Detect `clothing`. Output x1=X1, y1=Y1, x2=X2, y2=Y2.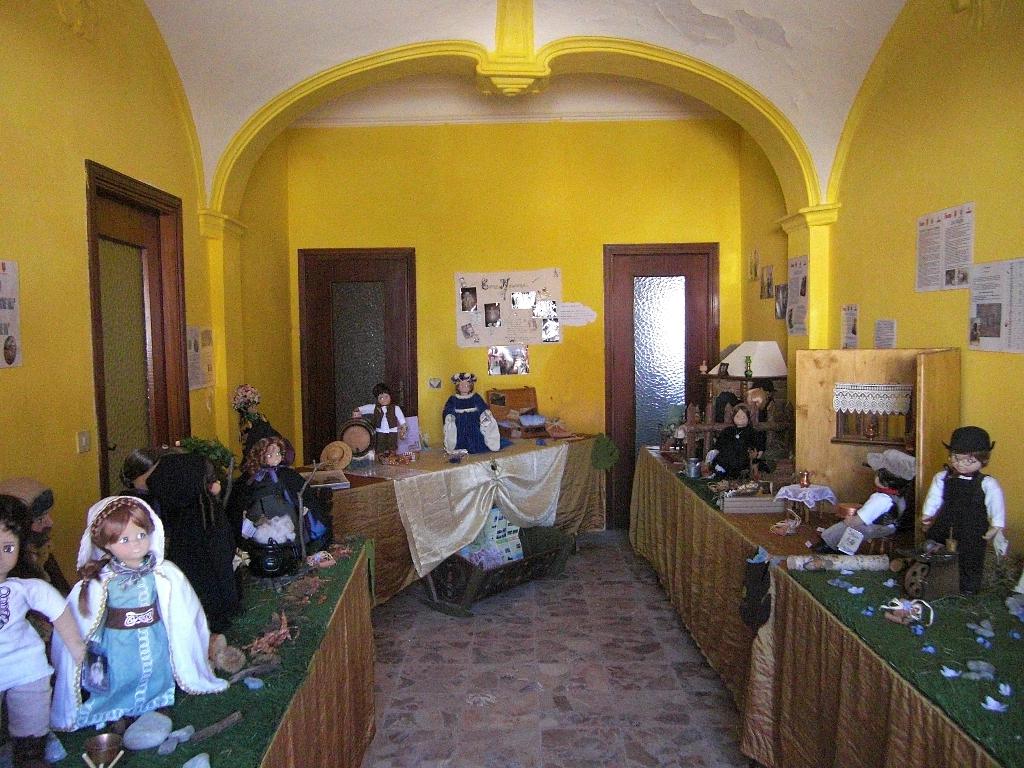
x1=42, y1=522, x2=198, y2=743.
